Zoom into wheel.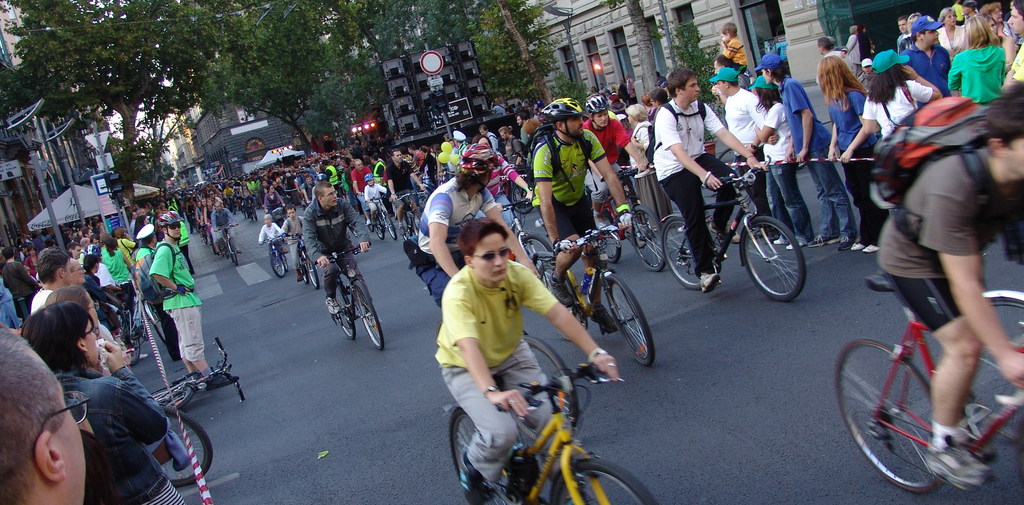
Zoom target: crop(510, 182, 536, 218).
